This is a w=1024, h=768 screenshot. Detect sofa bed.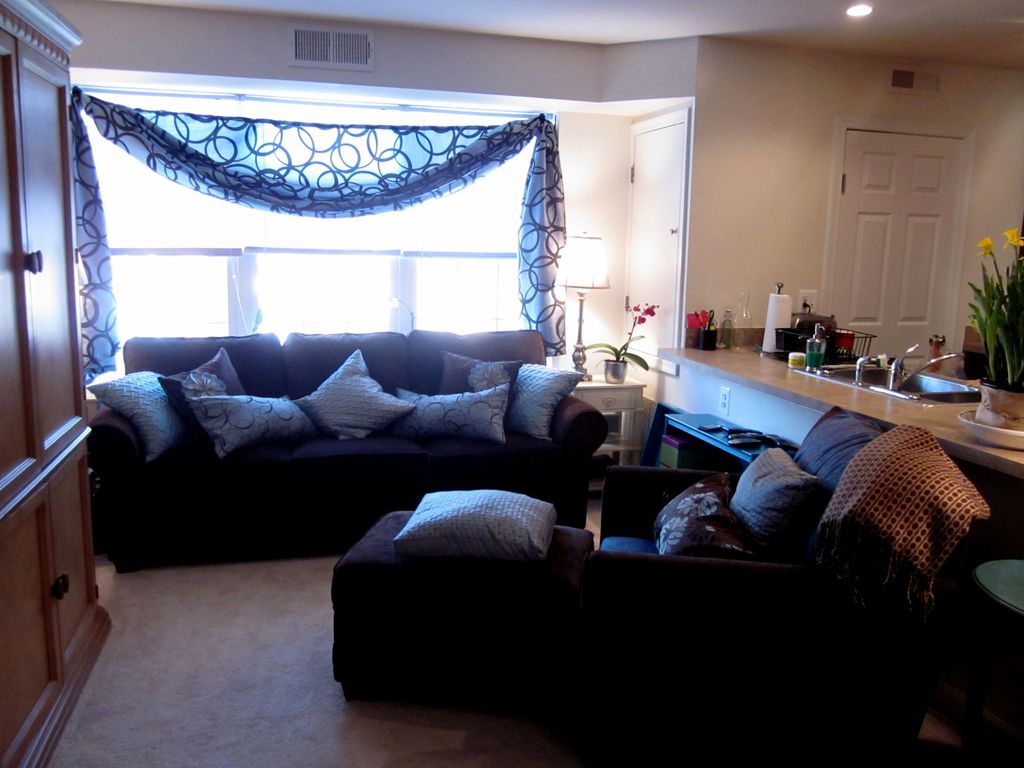
(left=334, top=403, right=981, bottom=767).
